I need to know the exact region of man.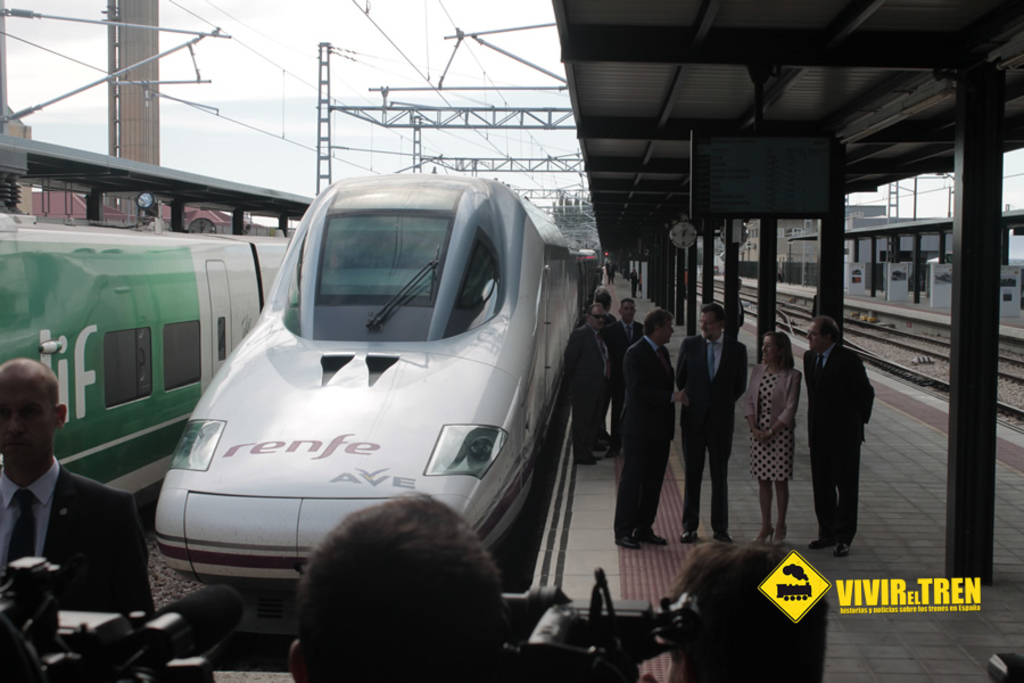
Region: <box>290,496,507,682</box>.
